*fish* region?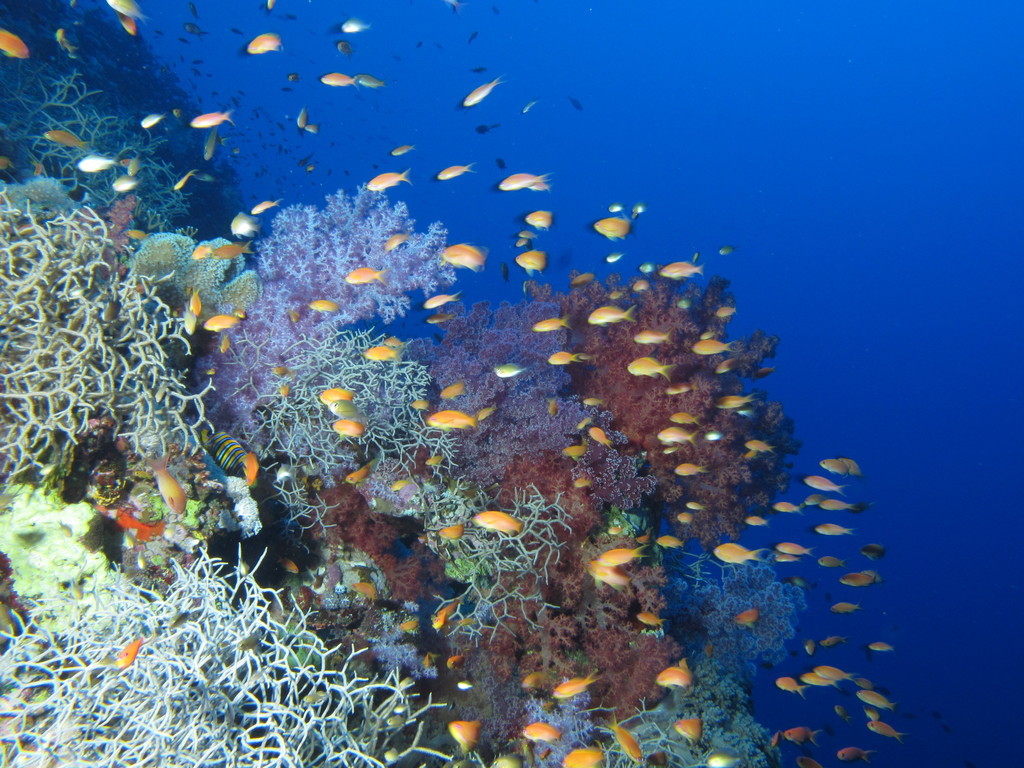
114:632:144:669
